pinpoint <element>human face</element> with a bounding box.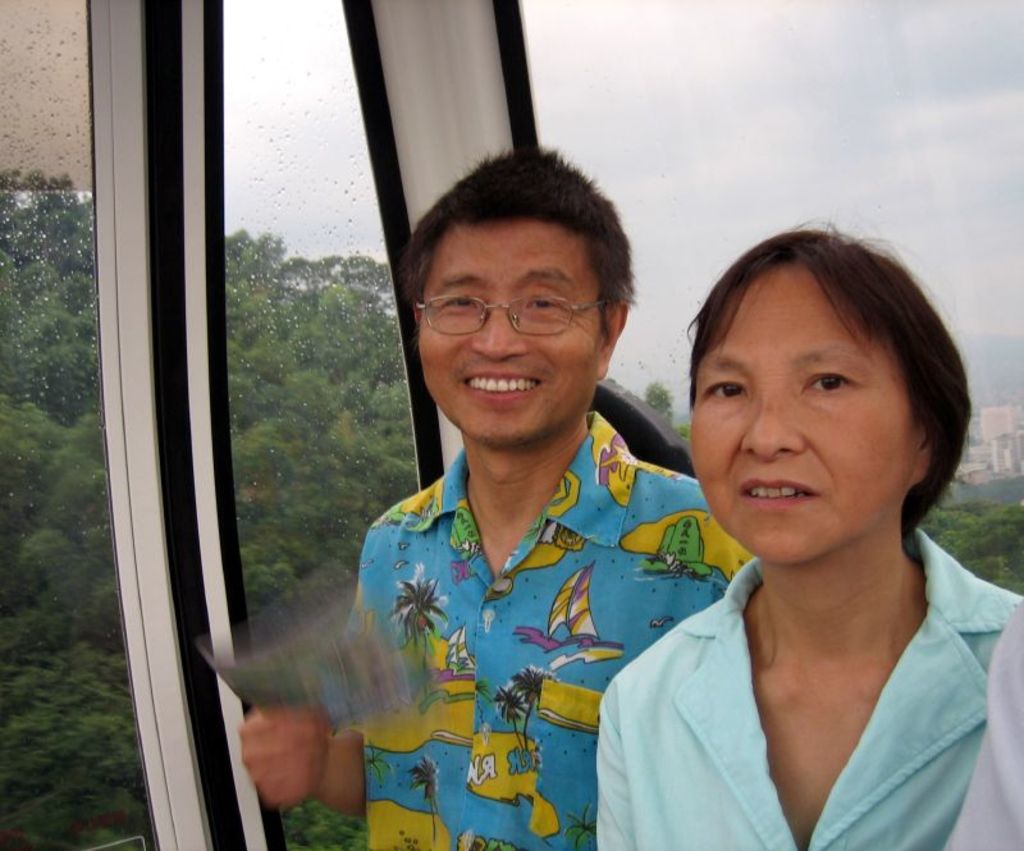
select_region(411, 215, 608, 456).
